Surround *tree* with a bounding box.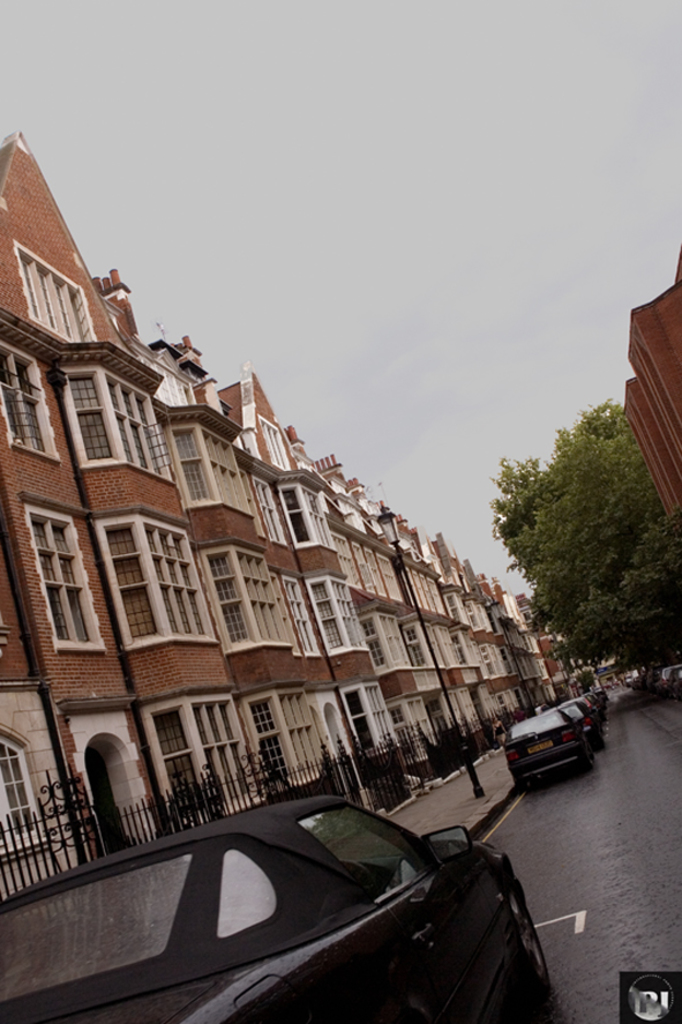
box=[494, 380, 672, 705].
